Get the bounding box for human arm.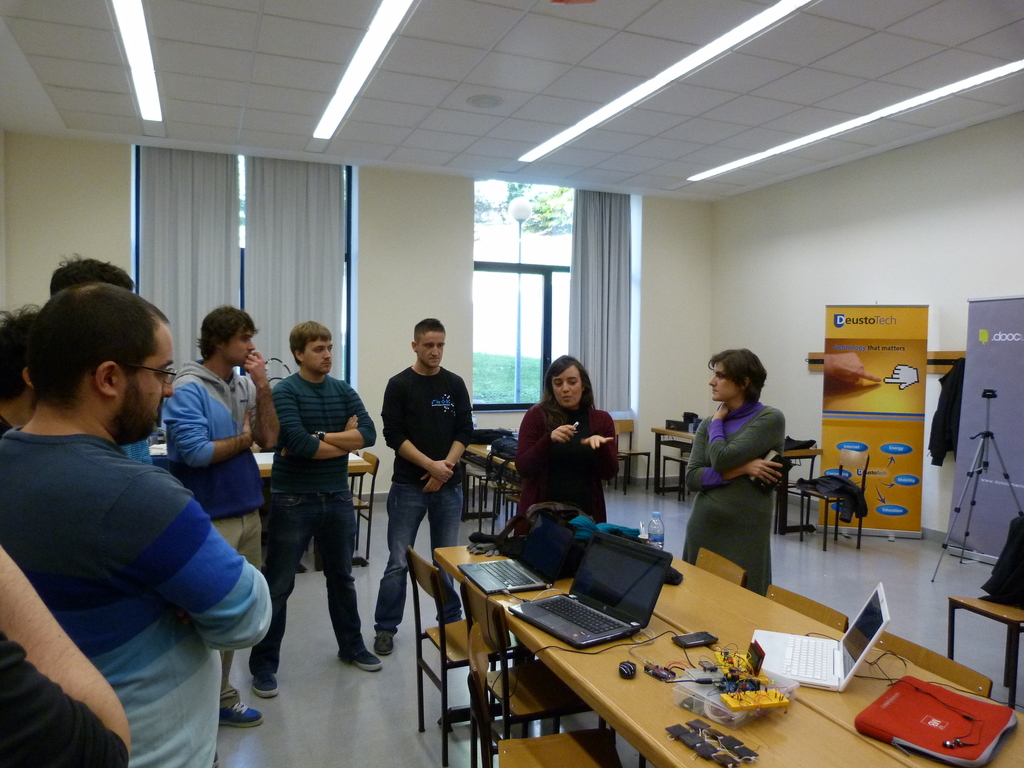
[574, 410, 622, 483].
